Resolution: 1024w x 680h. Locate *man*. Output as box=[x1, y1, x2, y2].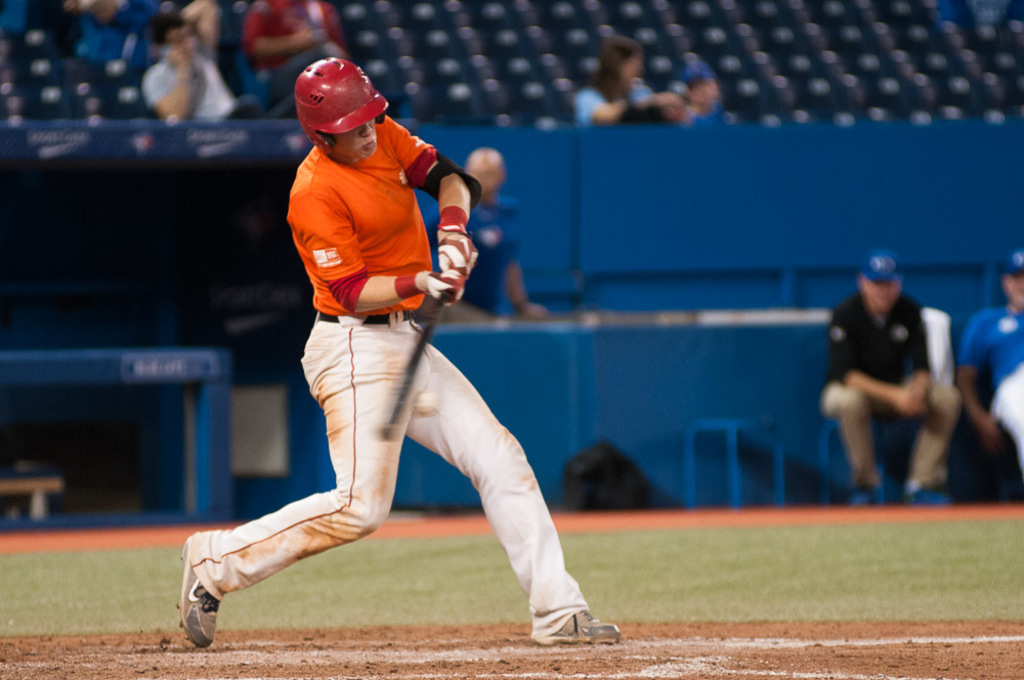
box=[822, 252, 974, 517].
